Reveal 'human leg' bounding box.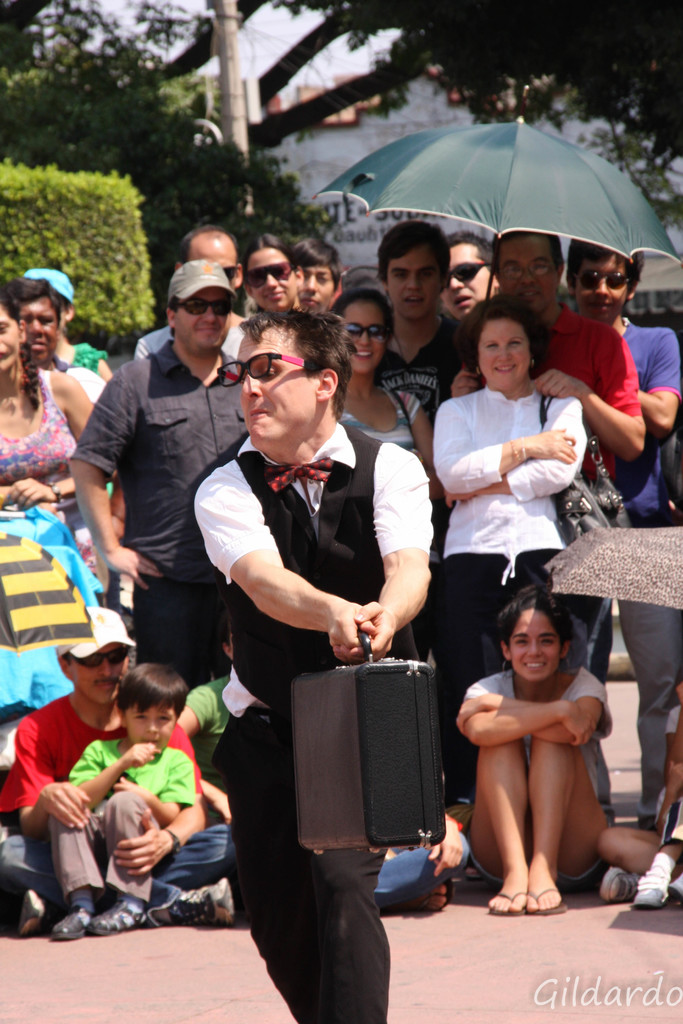
Revealed: left=457, top=735, right=534, bottom=910.
